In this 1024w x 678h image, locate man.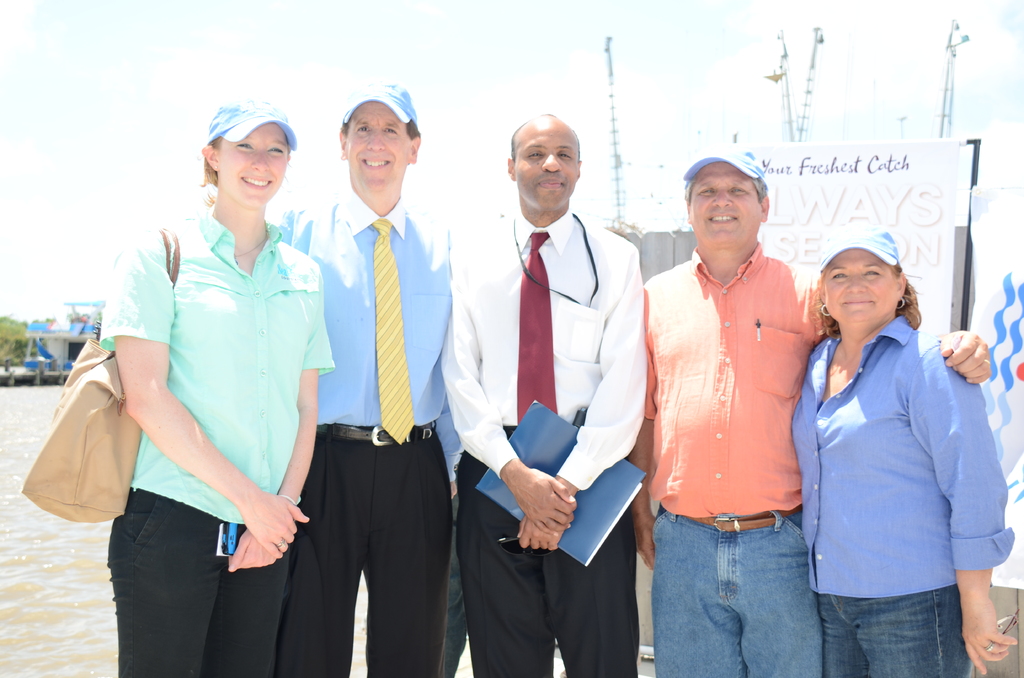
Bounding box: region(286, 72, 462, 677).
